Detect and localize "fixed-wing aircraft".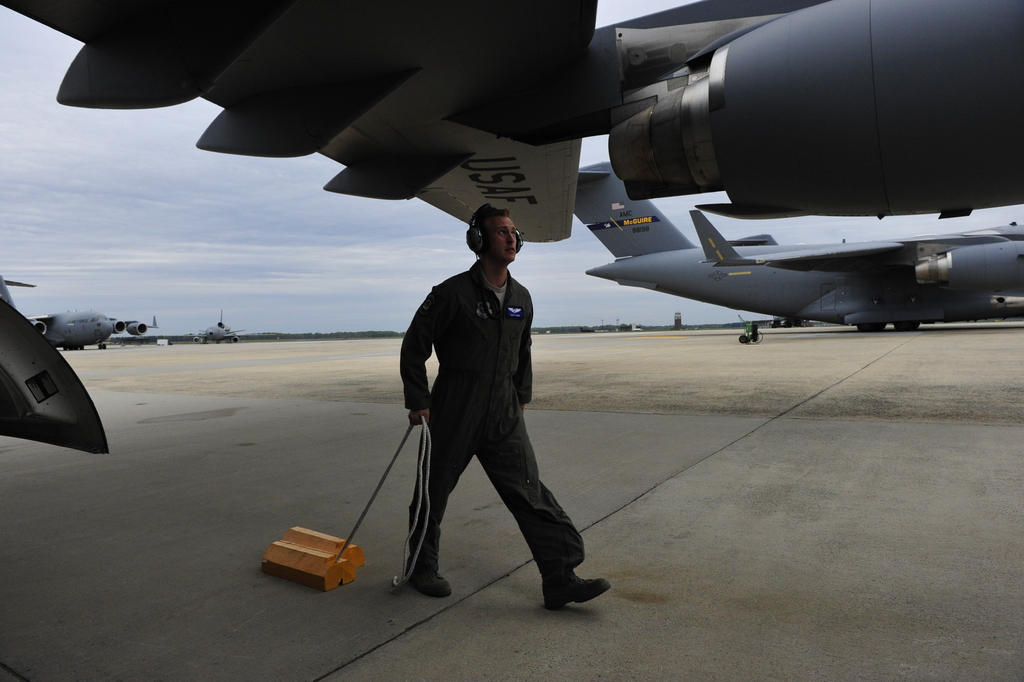
Localized at <bbox>1, 0, 597, 241</bbox>.
